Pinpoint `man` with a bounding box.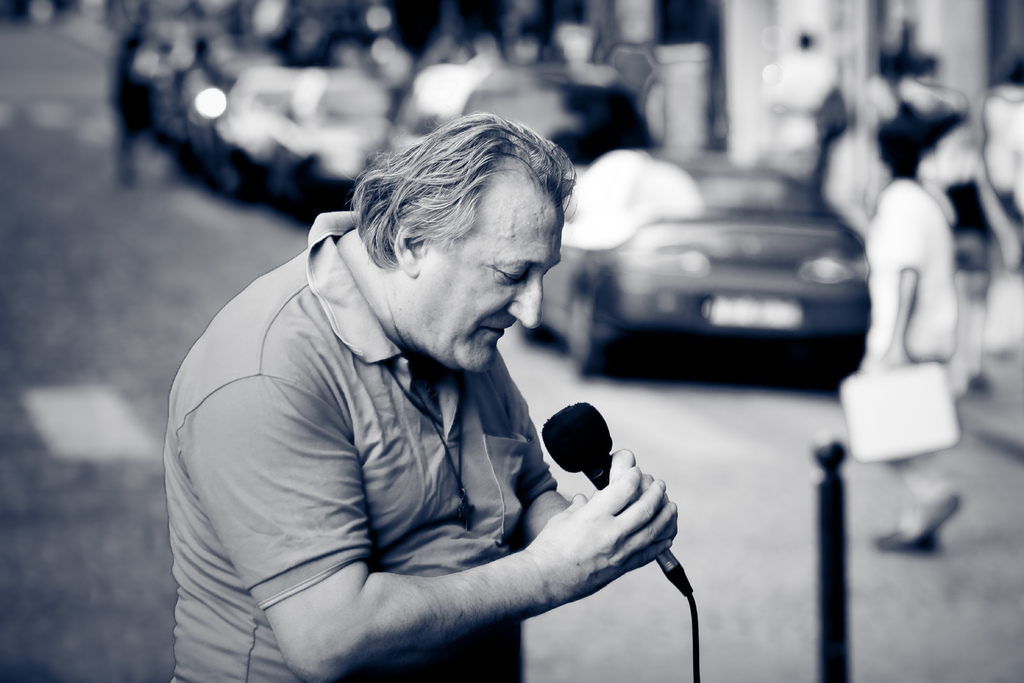
[856, 120, 962, 540].
